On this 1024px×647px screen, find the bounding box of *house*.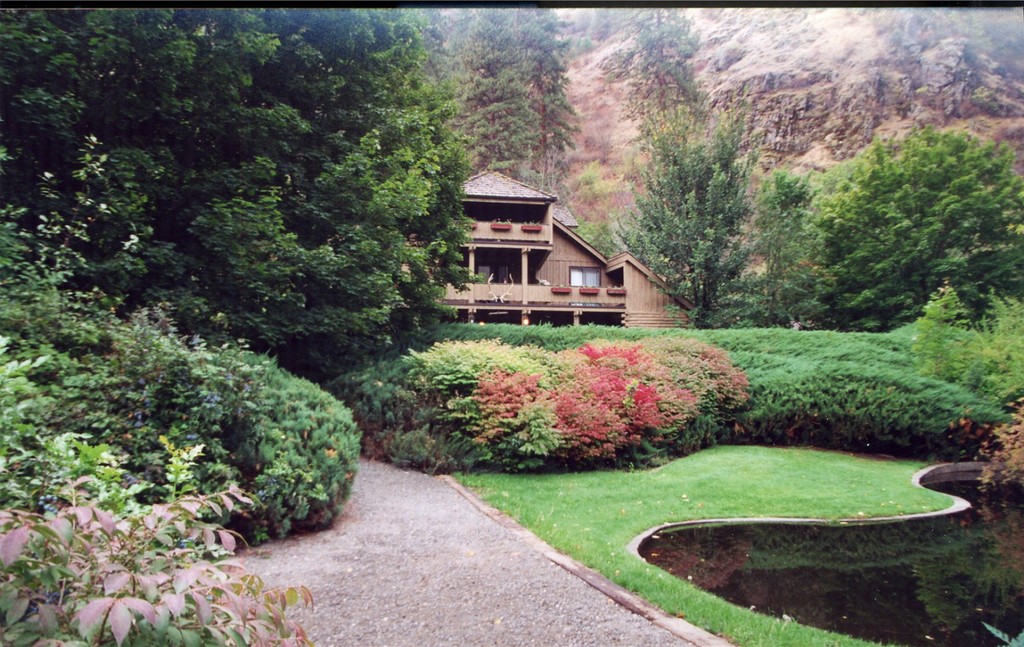
Bounding box: box(399, 171, 698, 331).
